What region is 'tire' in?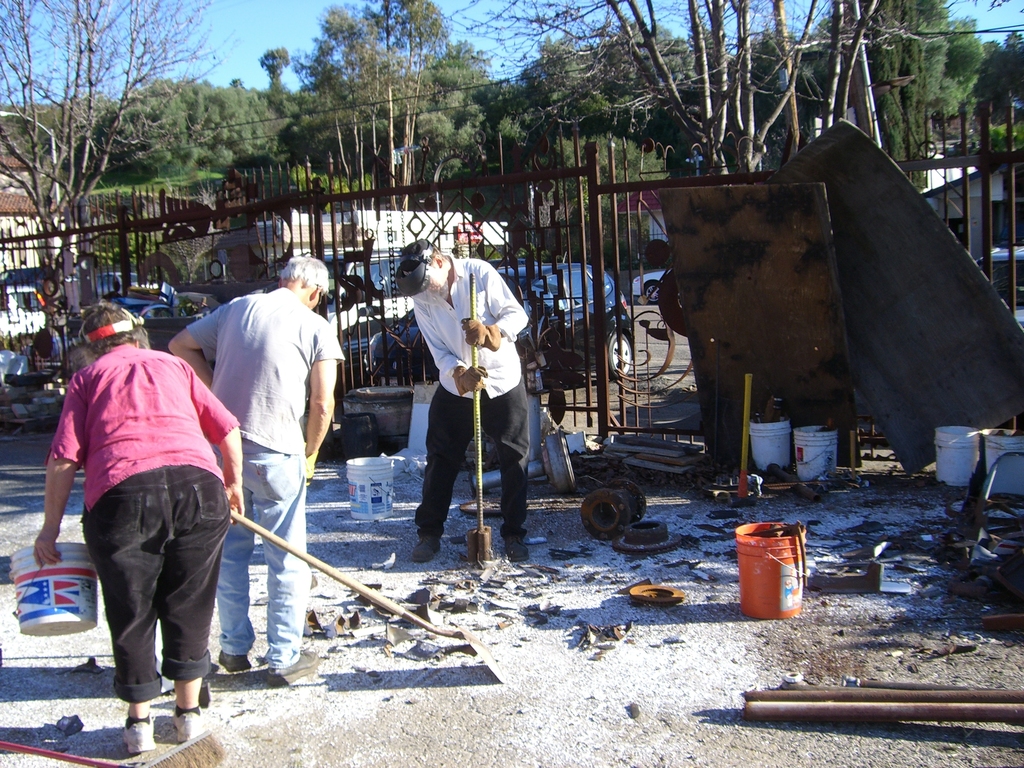
bbox=[644, 284, 660, 303].
